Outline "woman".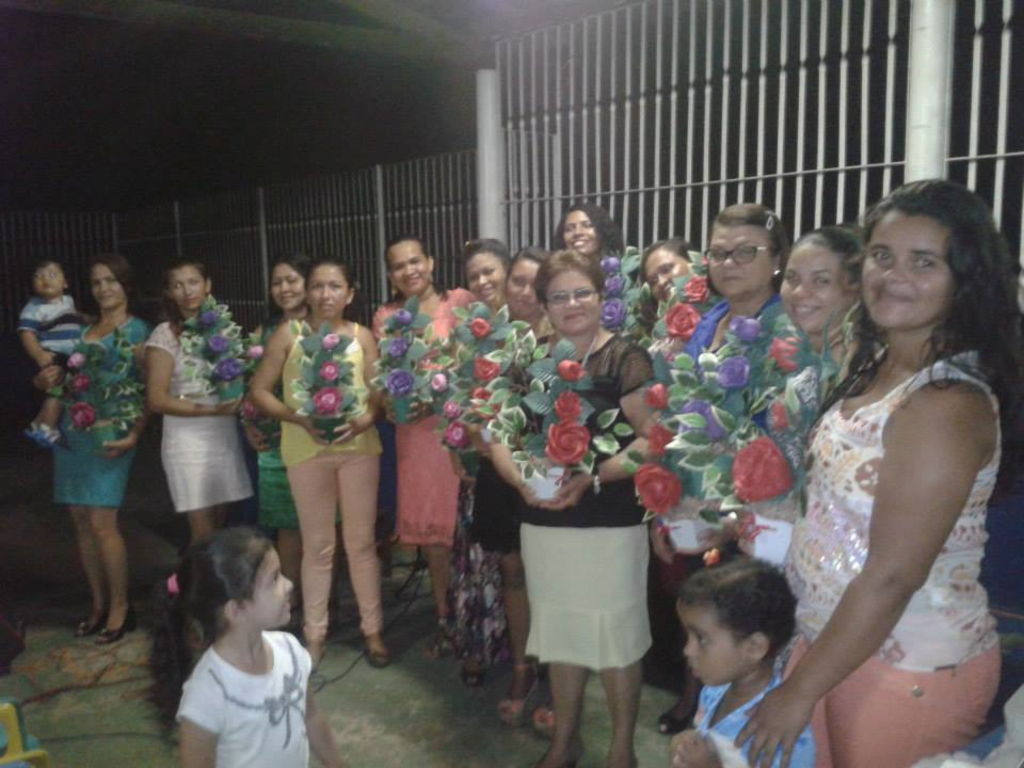
Outline: x1=365 y1=231 x2=477 y2=653.
